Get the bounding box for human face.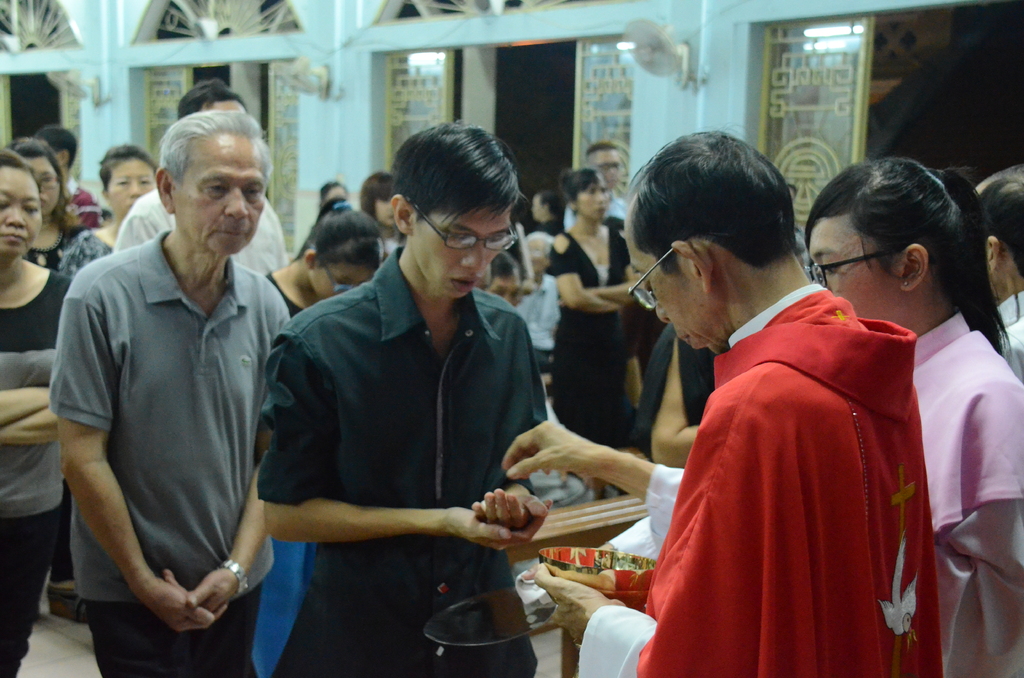
(411,207,512,302).
